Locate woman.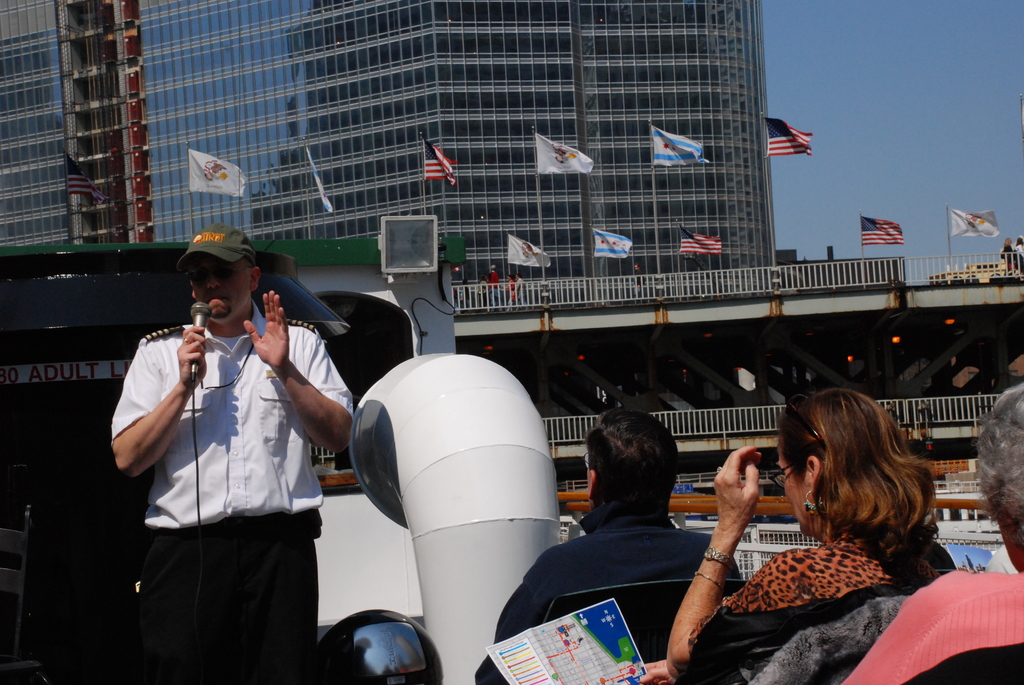
Bounding box: bbox=[672, 390, 956, 663].
